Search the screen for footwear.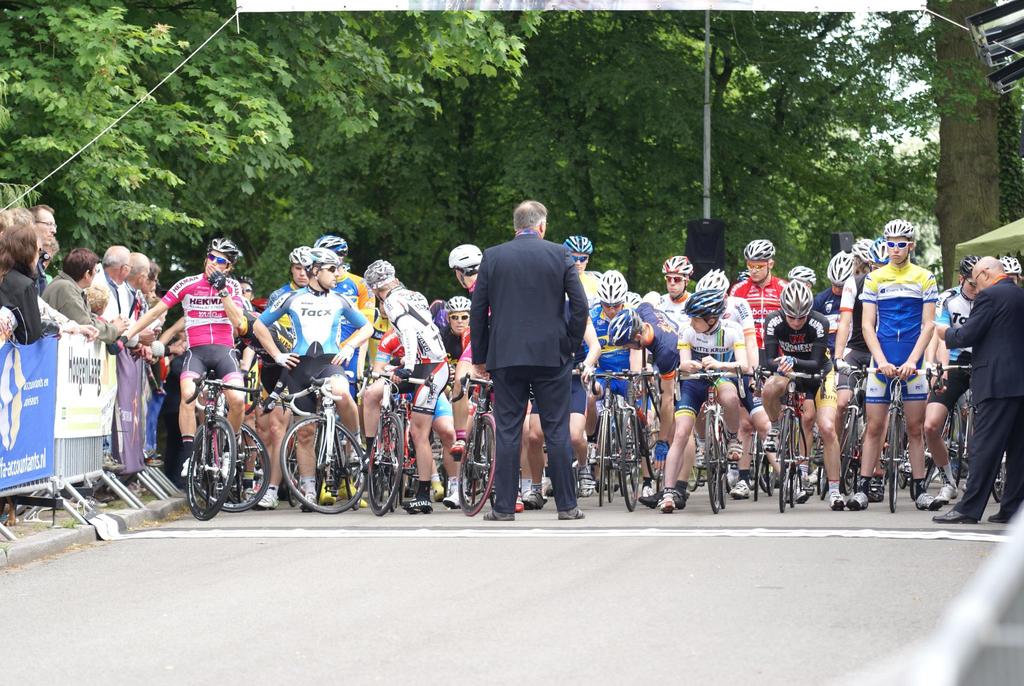
Found at (left=543, top=477, right=557, bottom=496).
